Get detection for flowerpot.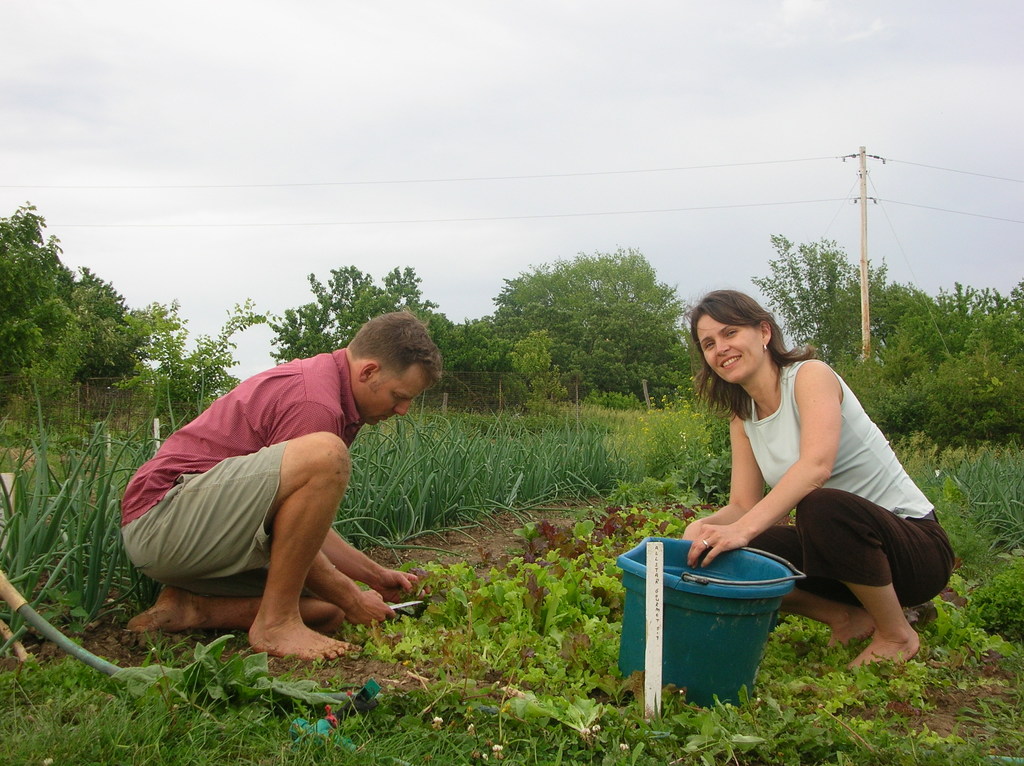
Detection: <region>643, 547, 799, 716</region>.
